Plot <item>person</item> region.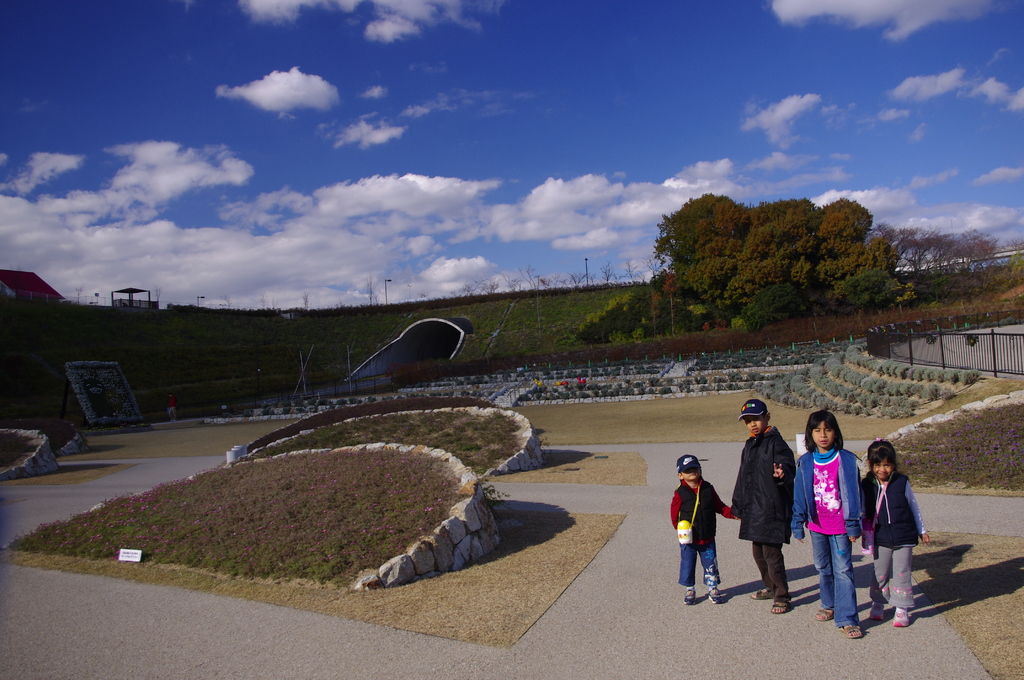
Plotted at locate(667, 453, 737, 603).
